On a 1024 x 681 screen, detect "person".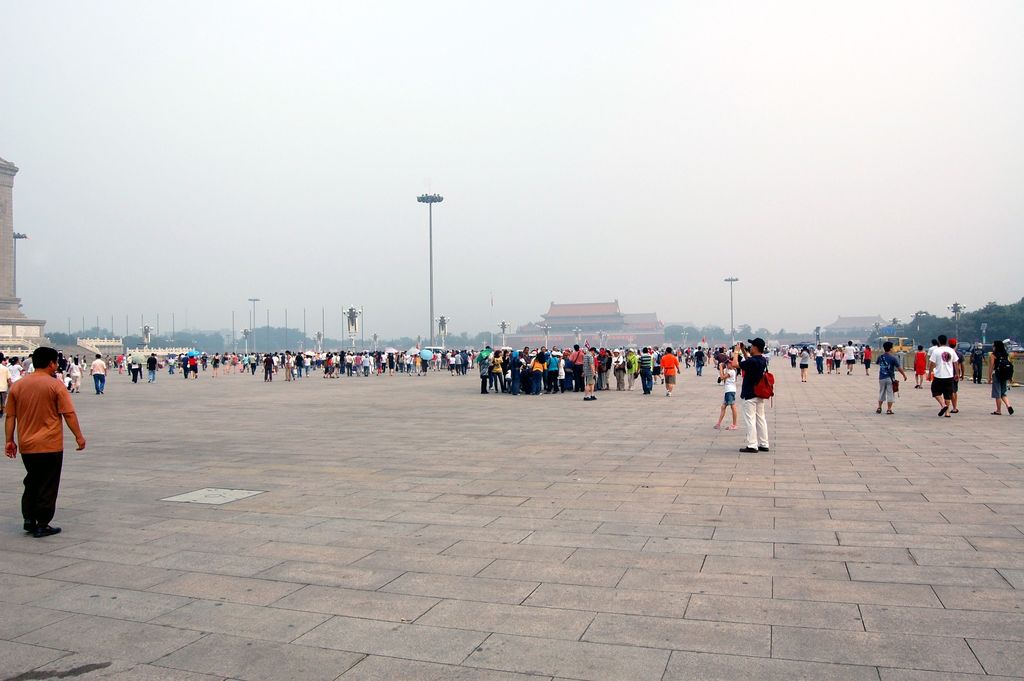
[x1=915, y1=340, x2=924, y2=386].
